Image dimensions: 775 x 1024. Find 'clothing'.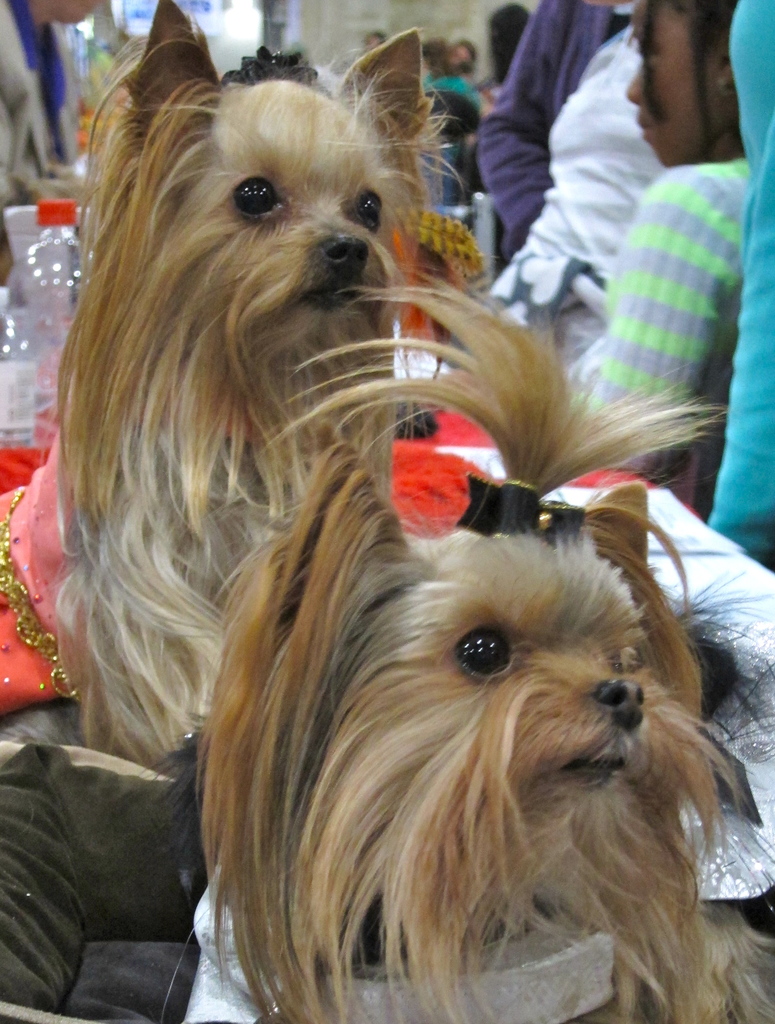
(710, 0, 774, 573).
